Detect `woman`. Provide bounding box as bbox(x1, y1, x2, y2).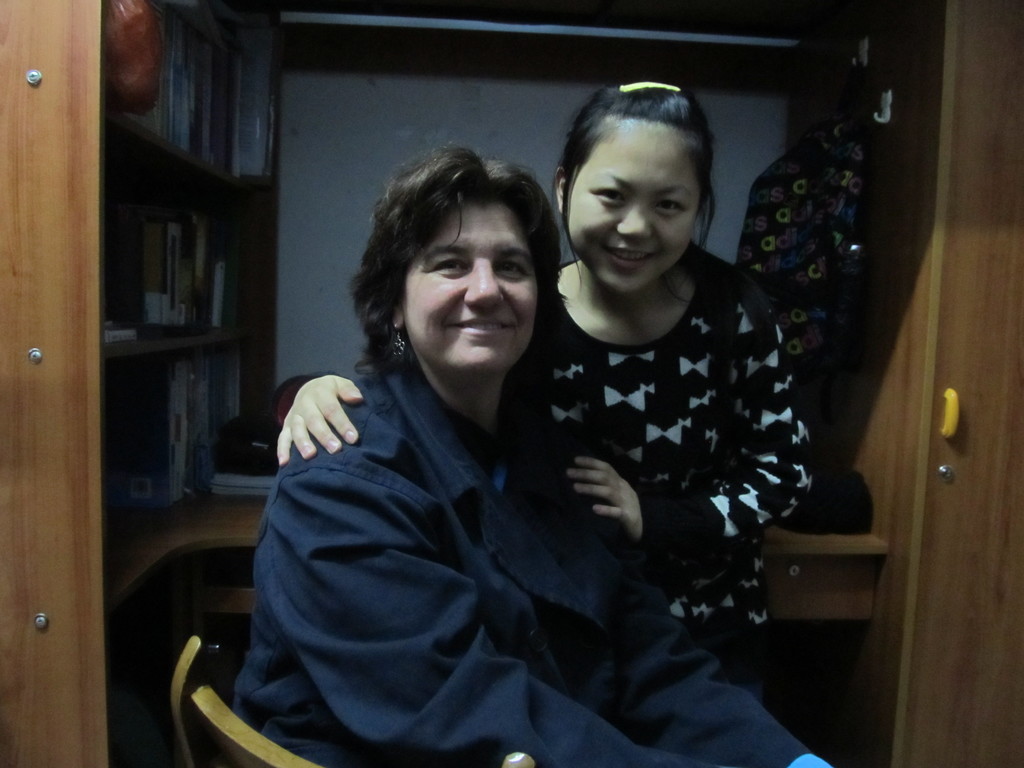
bbox(275, 78, 813, 657).
